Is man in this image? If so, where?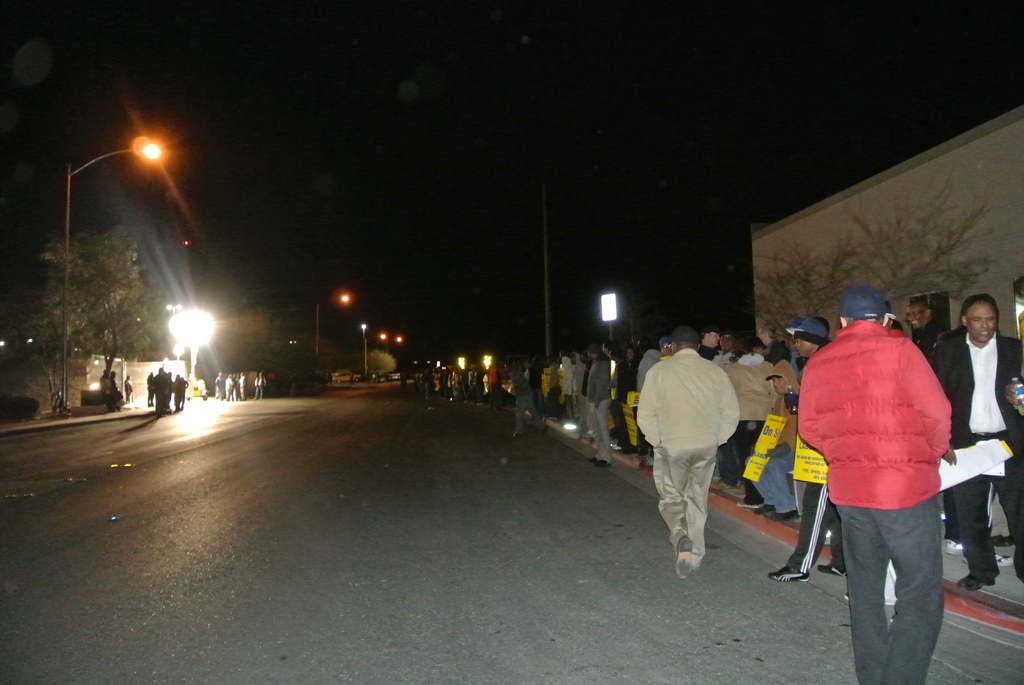
Yes, at box=[223, 372, 235, 403].
